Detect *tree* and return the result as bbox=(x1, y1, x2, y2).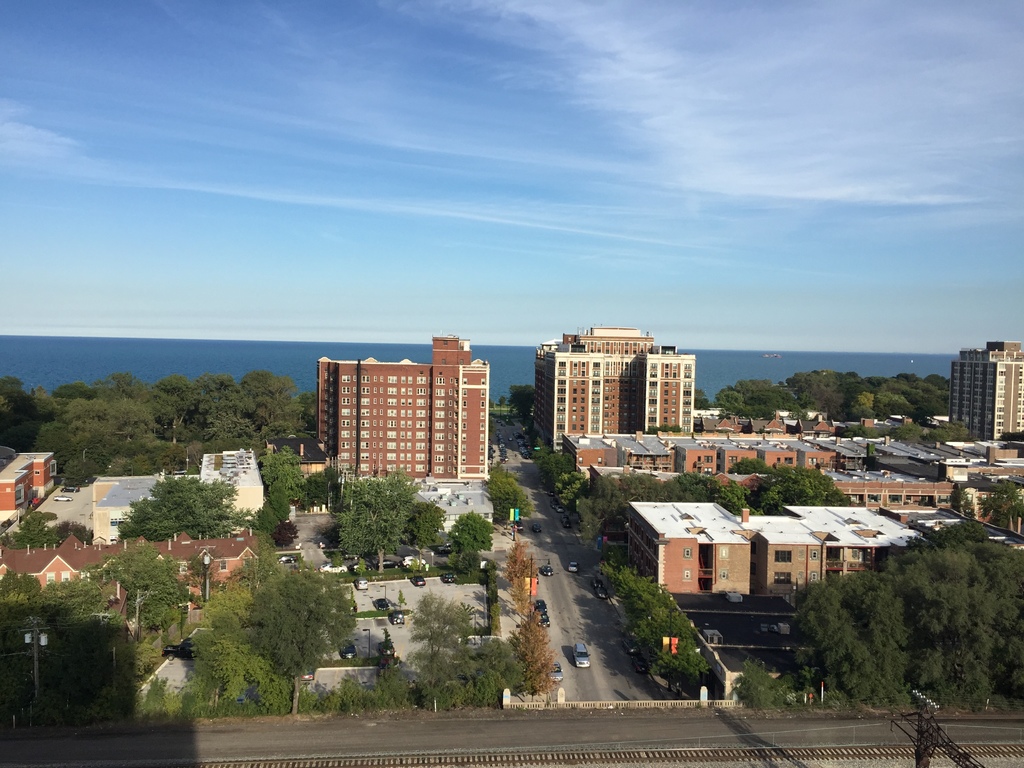
bbox=(240, 548, 360, 705).
